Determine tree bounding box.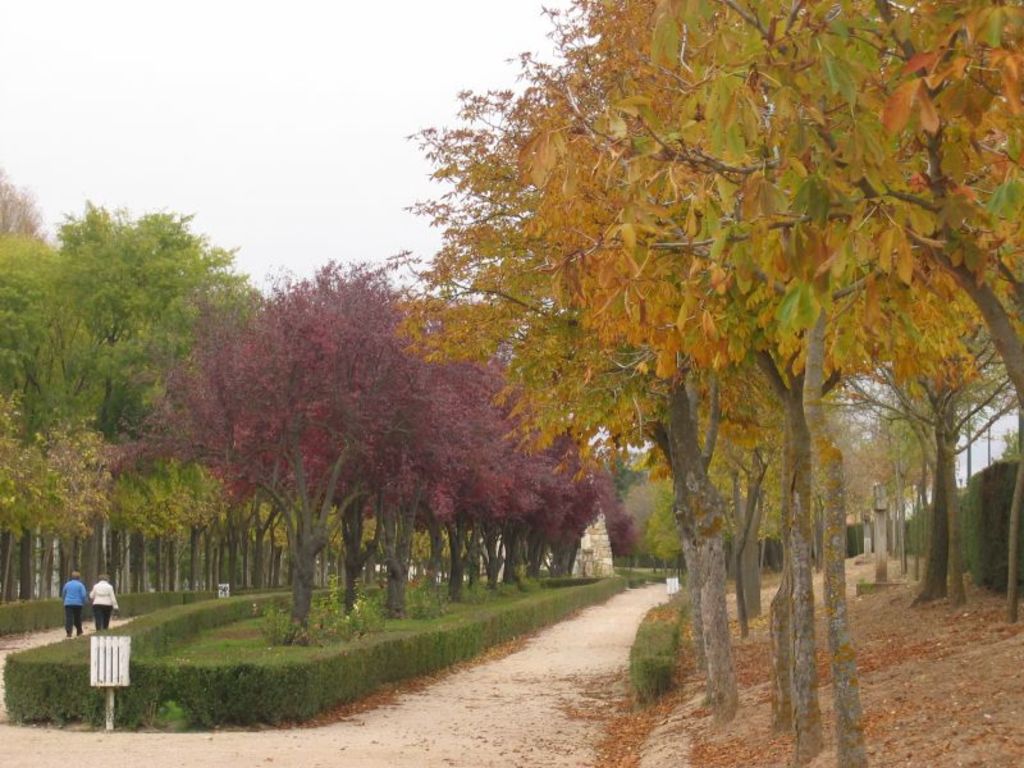
Determined: x1=512 y1=379 x2=567 y2=581.
